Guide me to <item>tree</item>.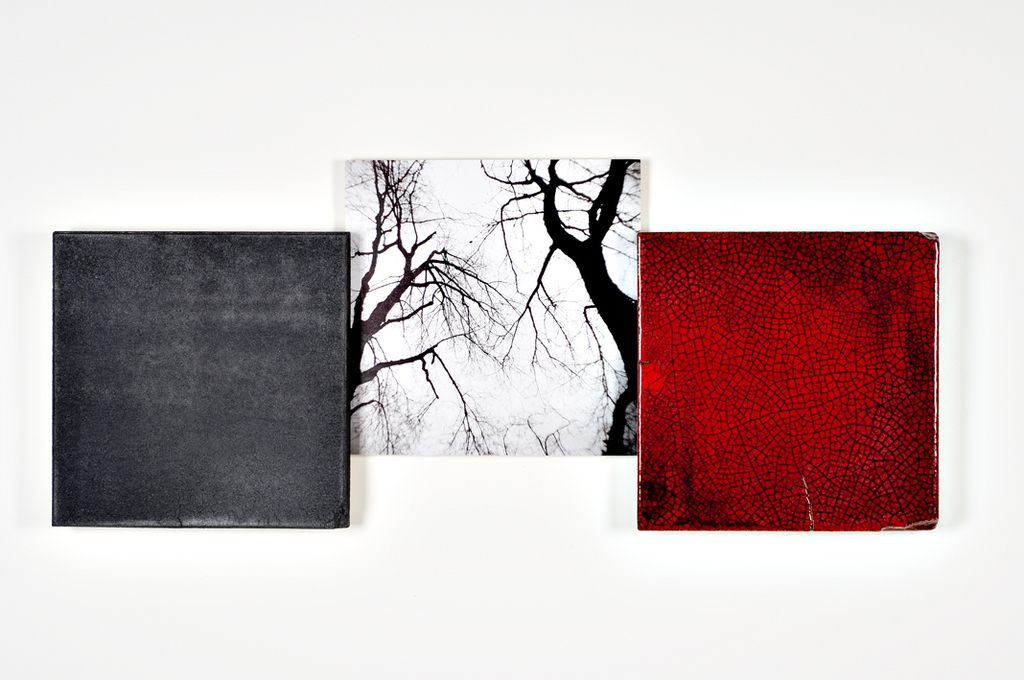
Guidance: 349,161,520,467.
